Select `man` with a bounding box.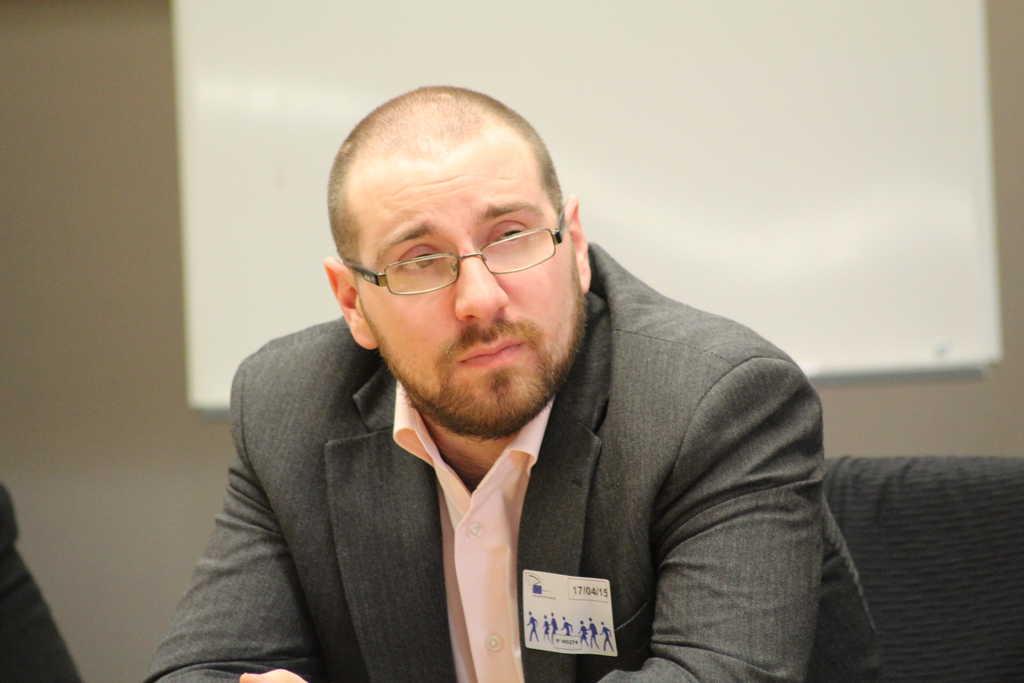
crop(131, 81, 893, 675).
